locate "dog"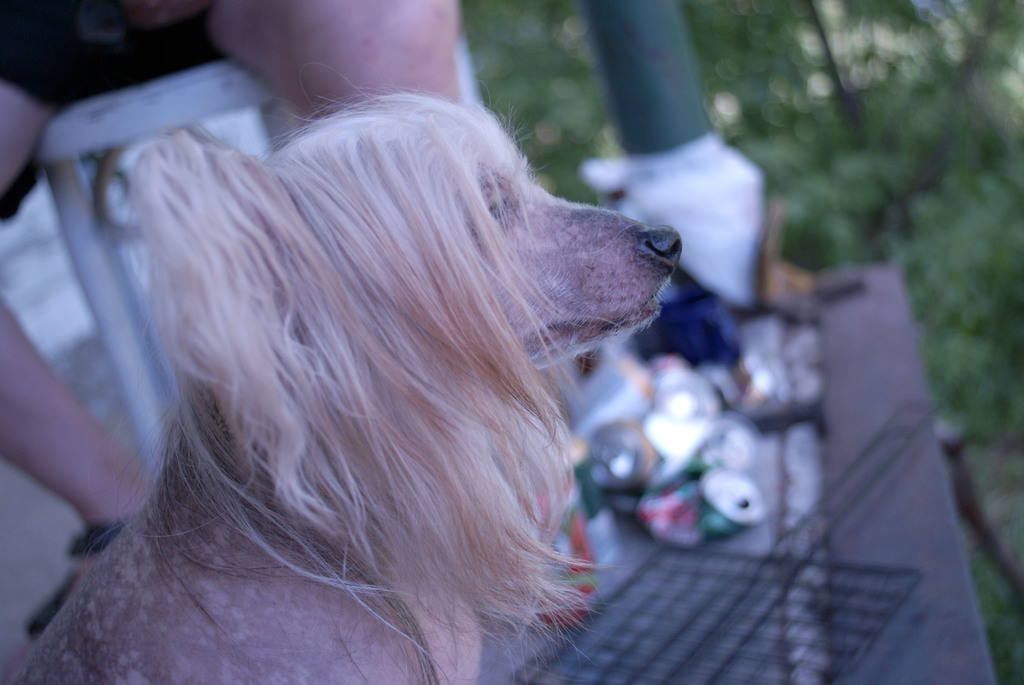
pyautogui.locateOnScreen(5, 59, 682, 684)
